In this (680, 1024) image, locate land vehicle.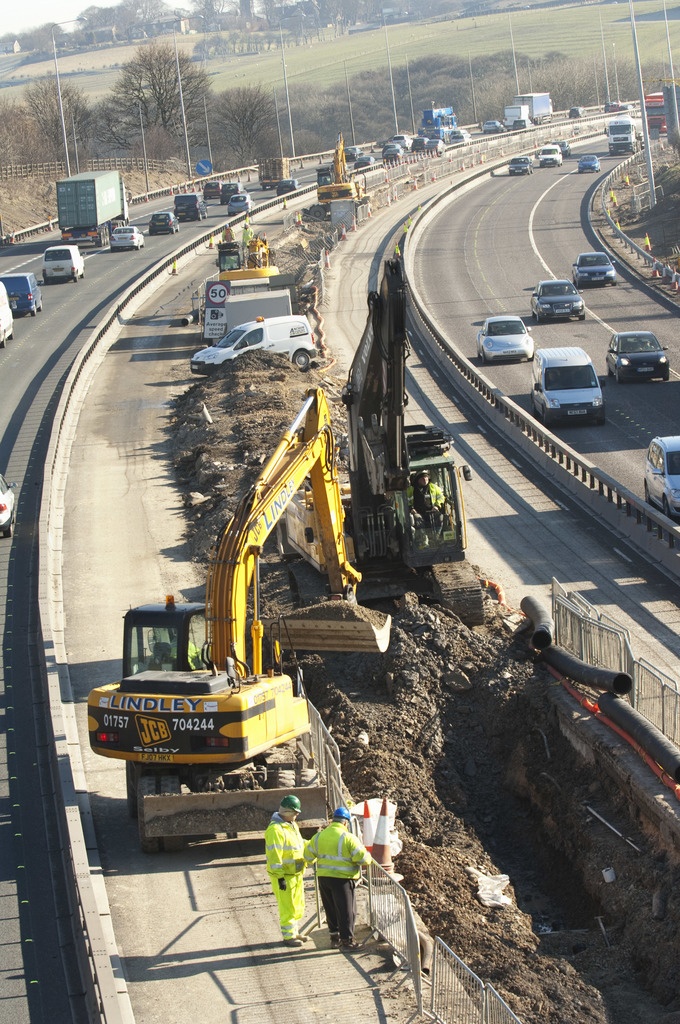
Bounding box: x1=192 y1=318 x2=316 y2=374.
